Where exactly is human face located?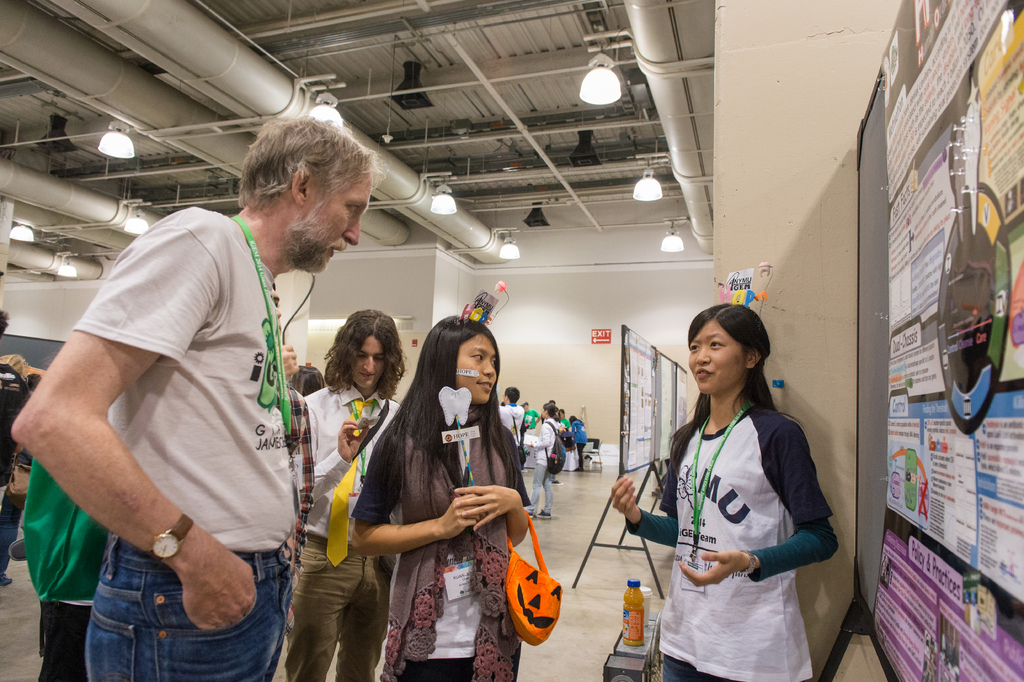
Its bounding box is {"left": 689, "top": 319, "right": 746, "bottom": 391}.
